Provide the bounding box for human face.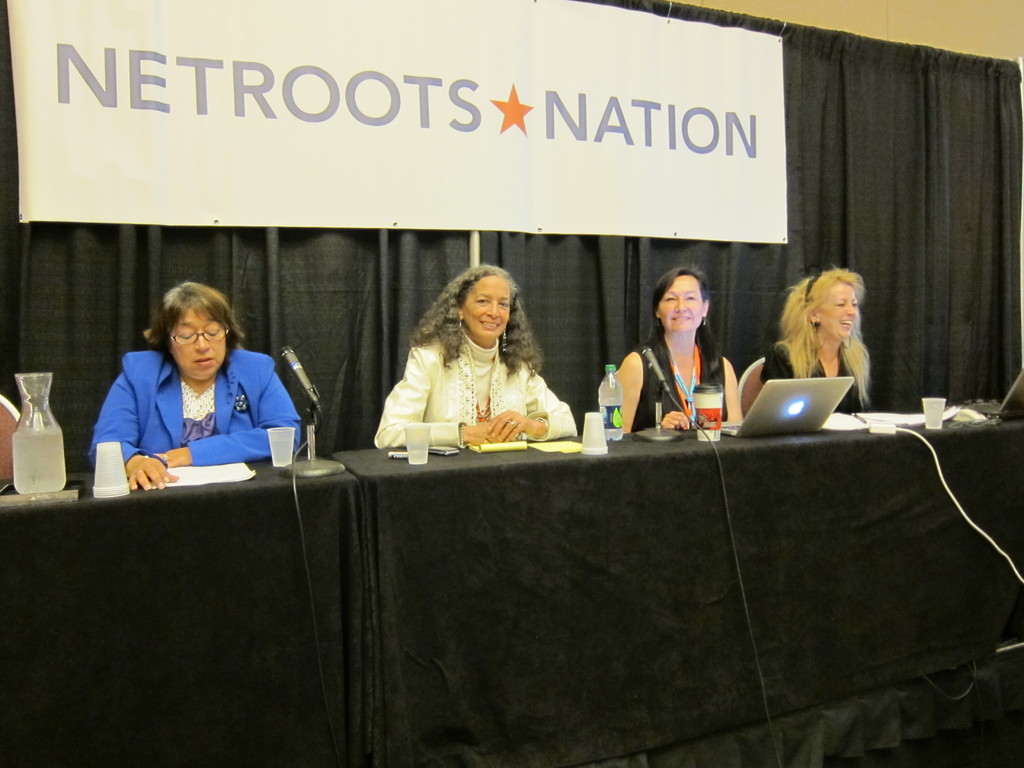
{"left": 461, "top": 273, "right": 508, "bottom": 340}.
